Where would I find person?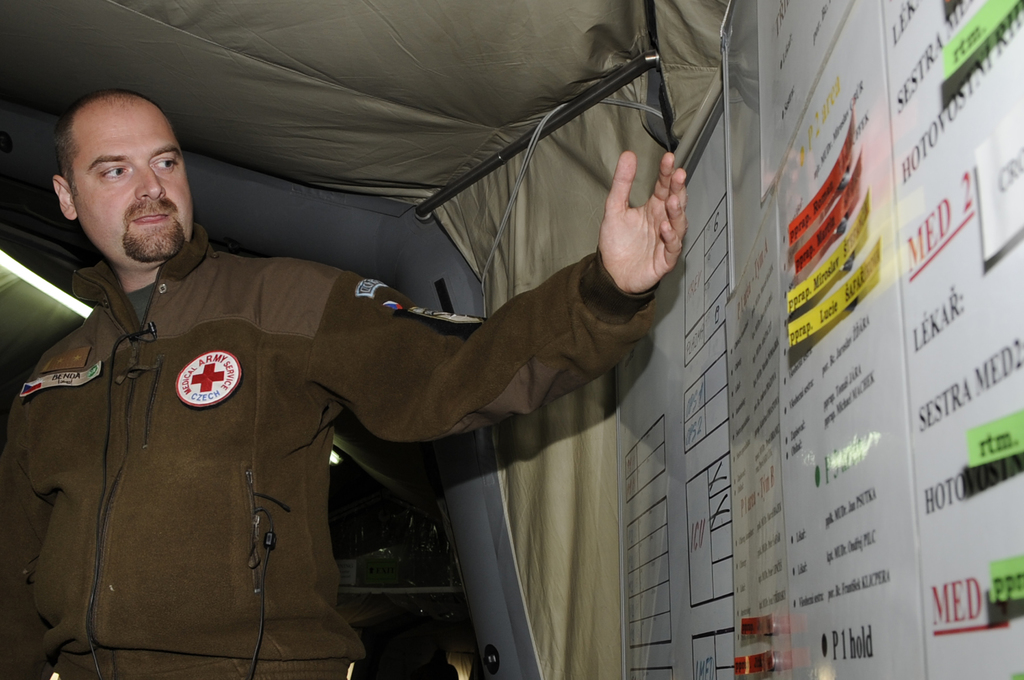
At left=39, top=86, right=644, bottom=679.
